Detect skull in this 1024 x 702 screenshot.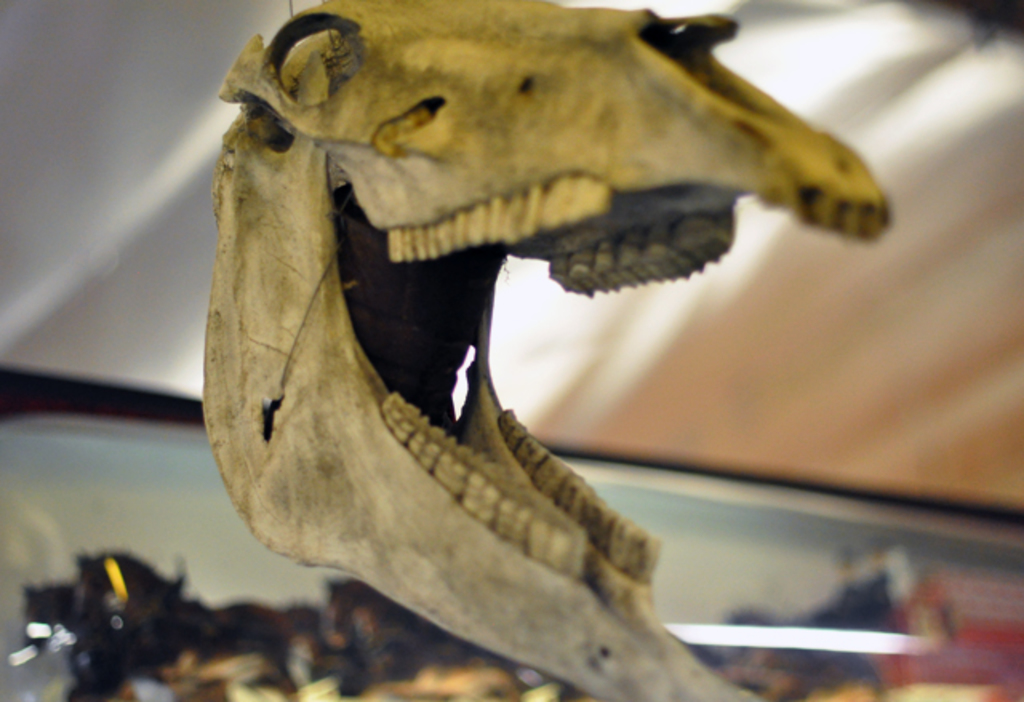
Detection: [168, 3, 902, 657].
